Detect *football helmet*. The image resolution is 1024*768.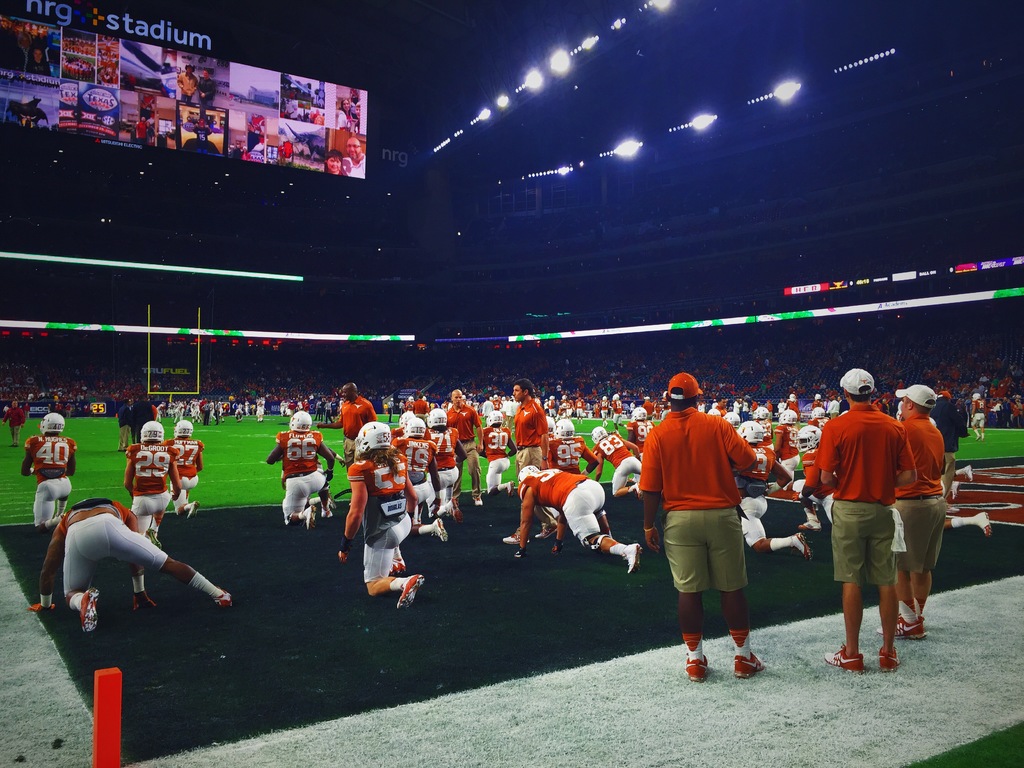
box=[554, 418, 582, 438].
